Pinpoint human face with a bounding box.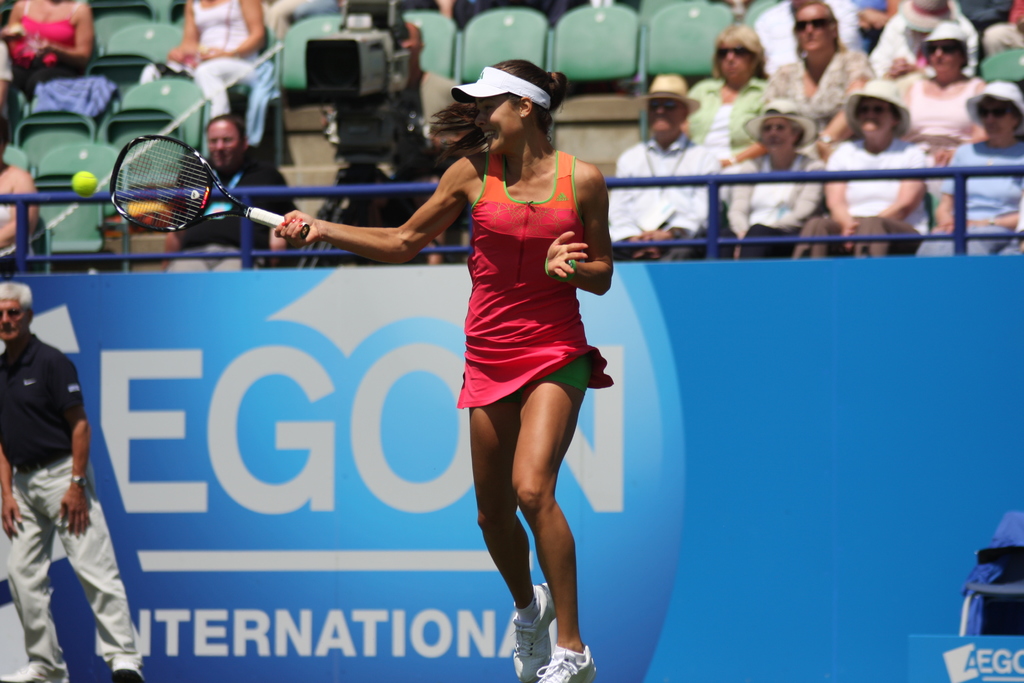
0/302/33/345.
